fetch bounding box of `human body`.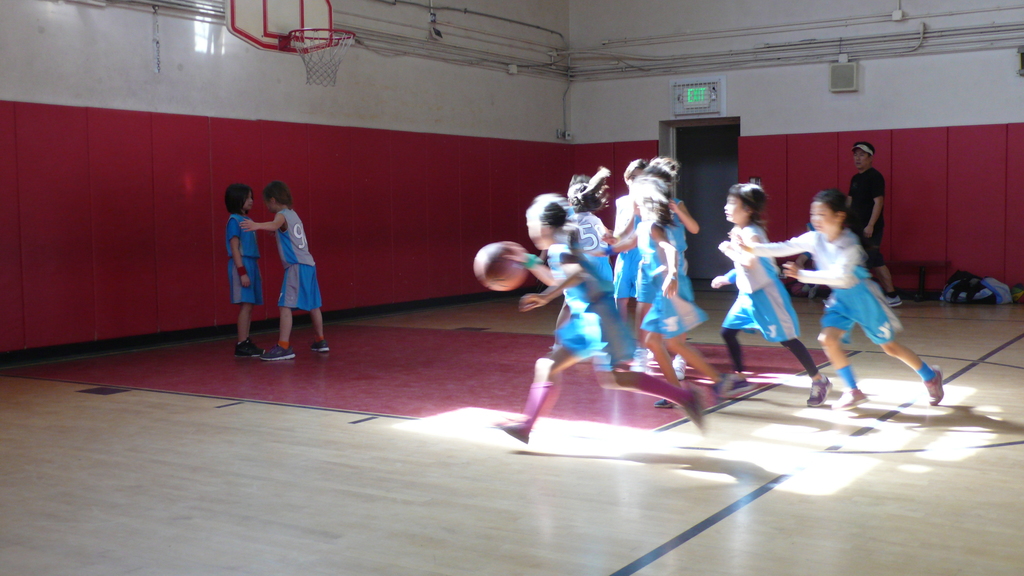
Bbox: (237, 175, 319, 355).
